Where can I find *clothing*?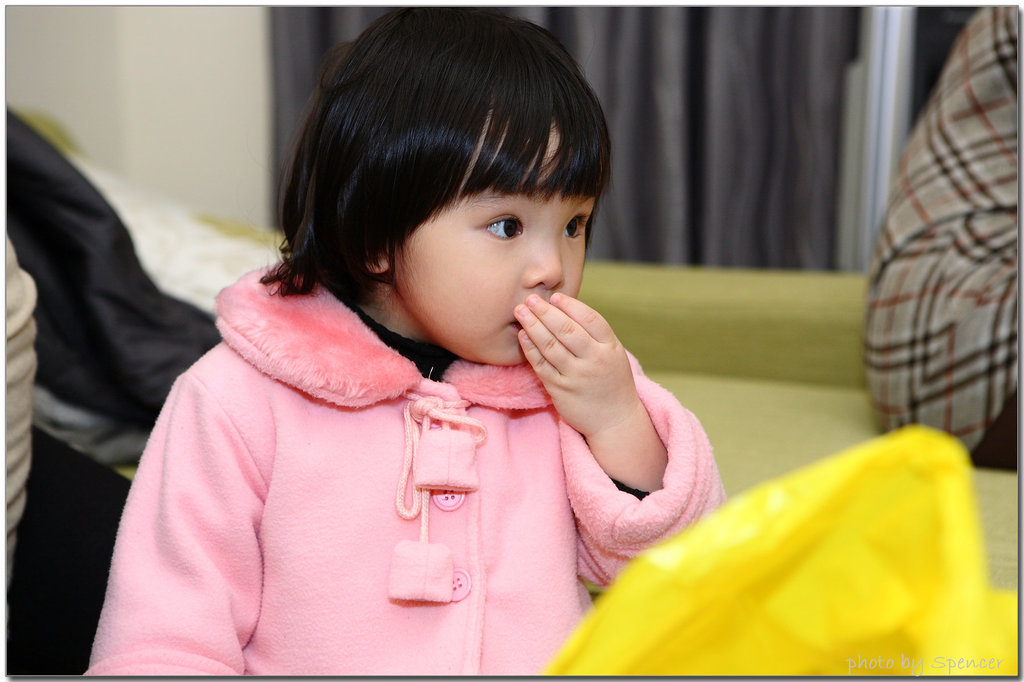
You can find it at [x1=873, y1=0, x2=1021, y2=480].
